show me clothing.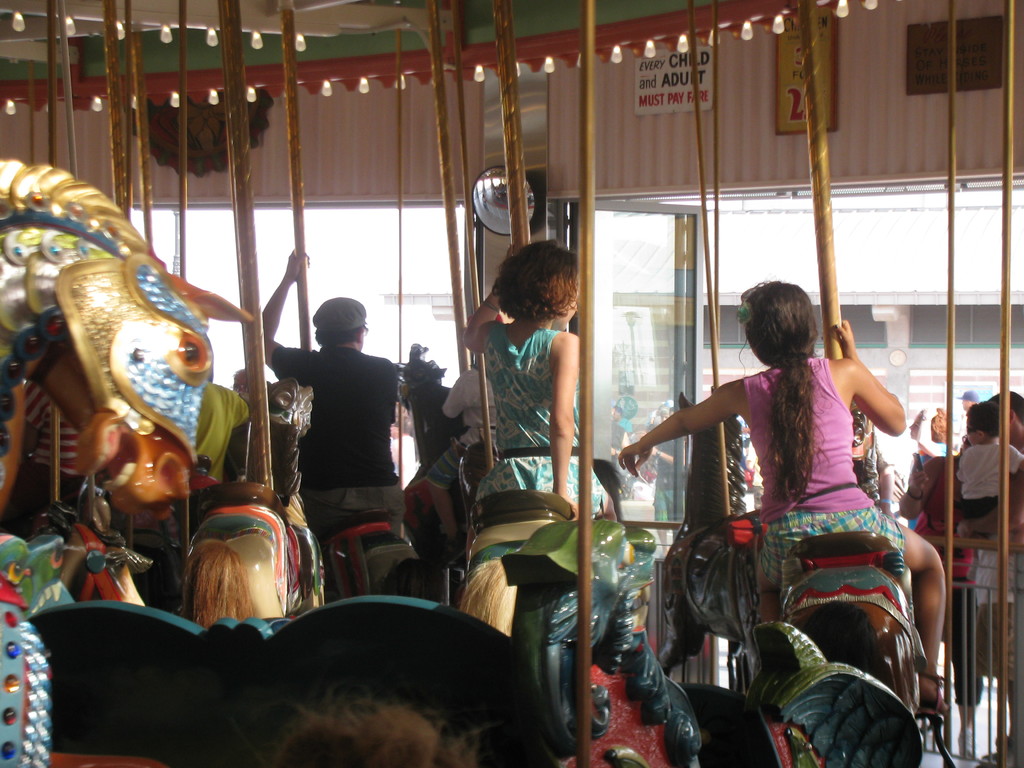
clothing is here: [x1=272, y1=337, x2=410, y2=541].
